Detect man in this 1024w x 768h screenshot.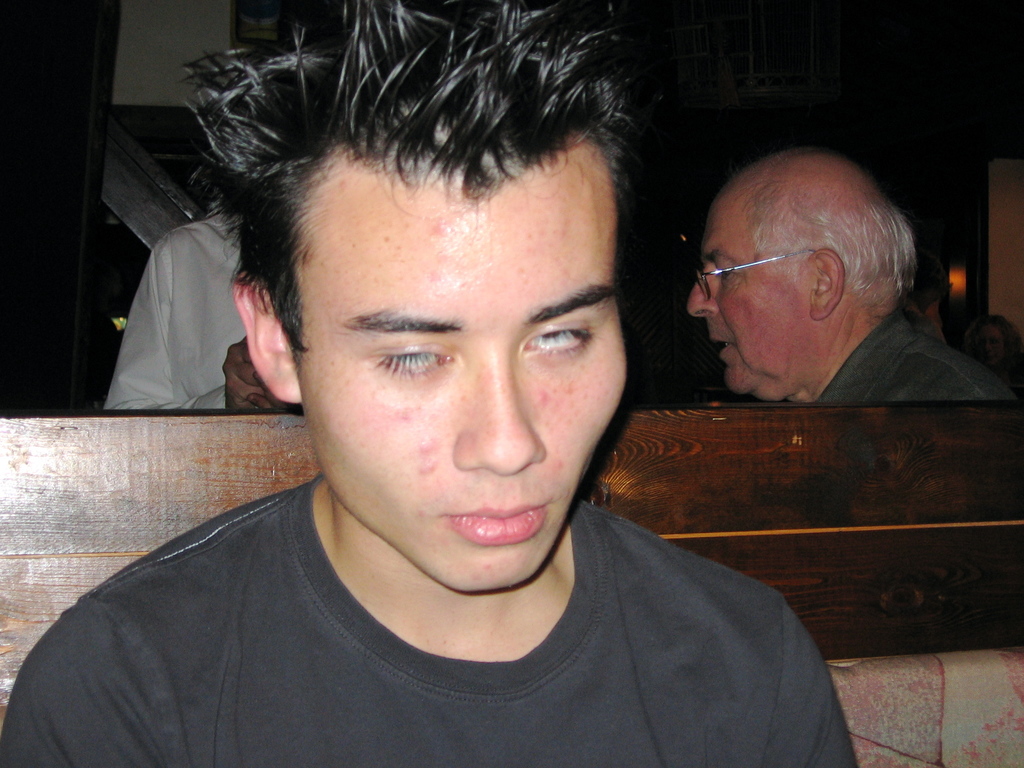
Detection: box(686, 147, 1016, 403).
